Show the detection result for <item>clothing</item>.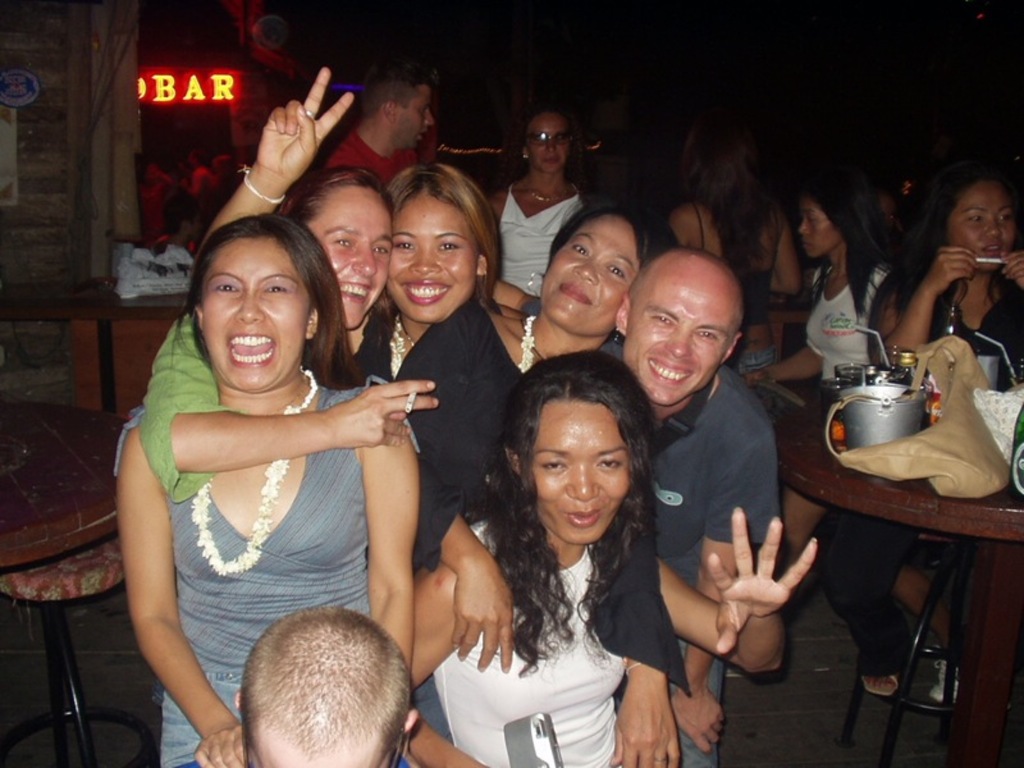
l=736, t=266, r=780, b=324.
